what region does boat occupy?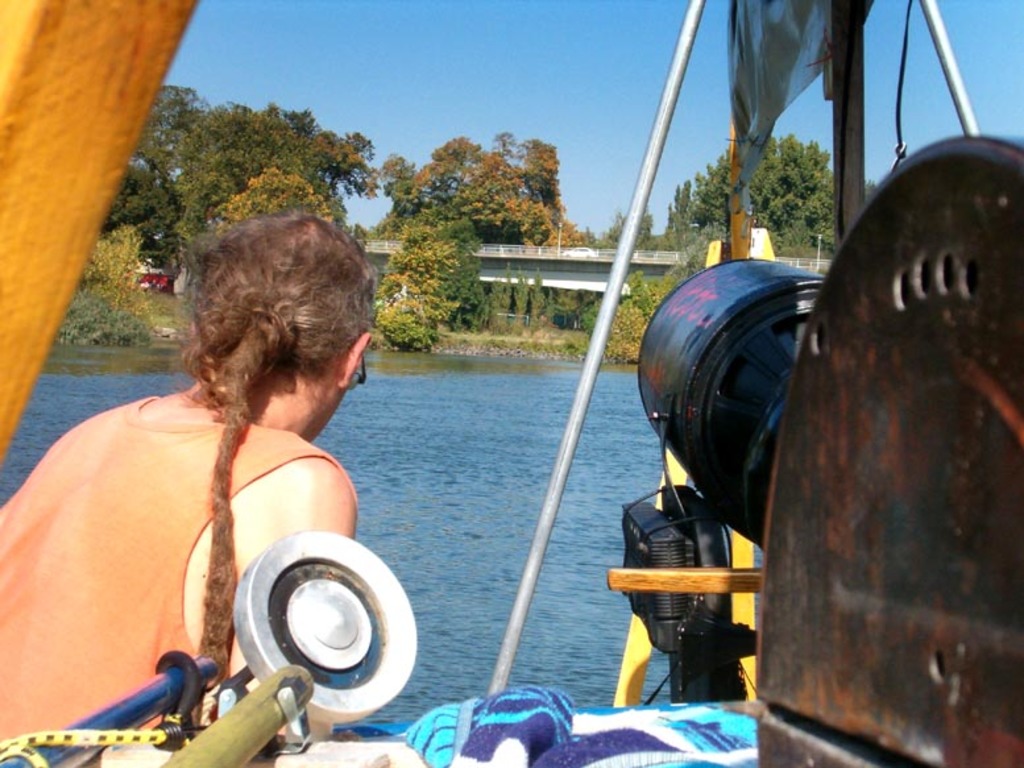
[0, 0, 1023, 767].
